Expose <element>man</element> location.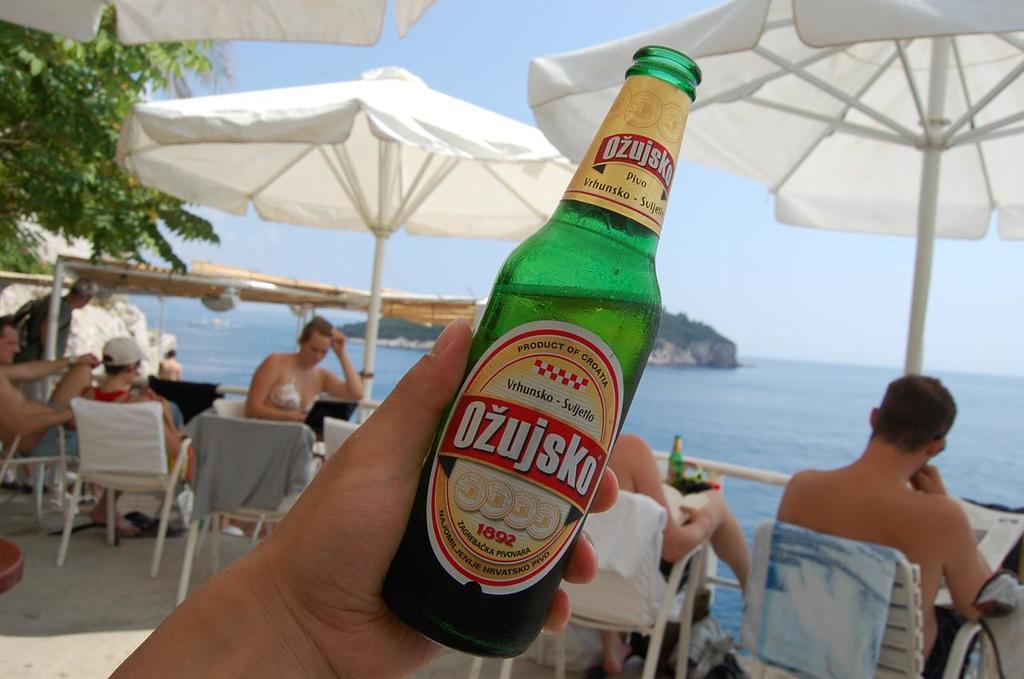
Exposed at {"x1": 770, "y1": 371, "x2": 1005, "y2": 678}.
